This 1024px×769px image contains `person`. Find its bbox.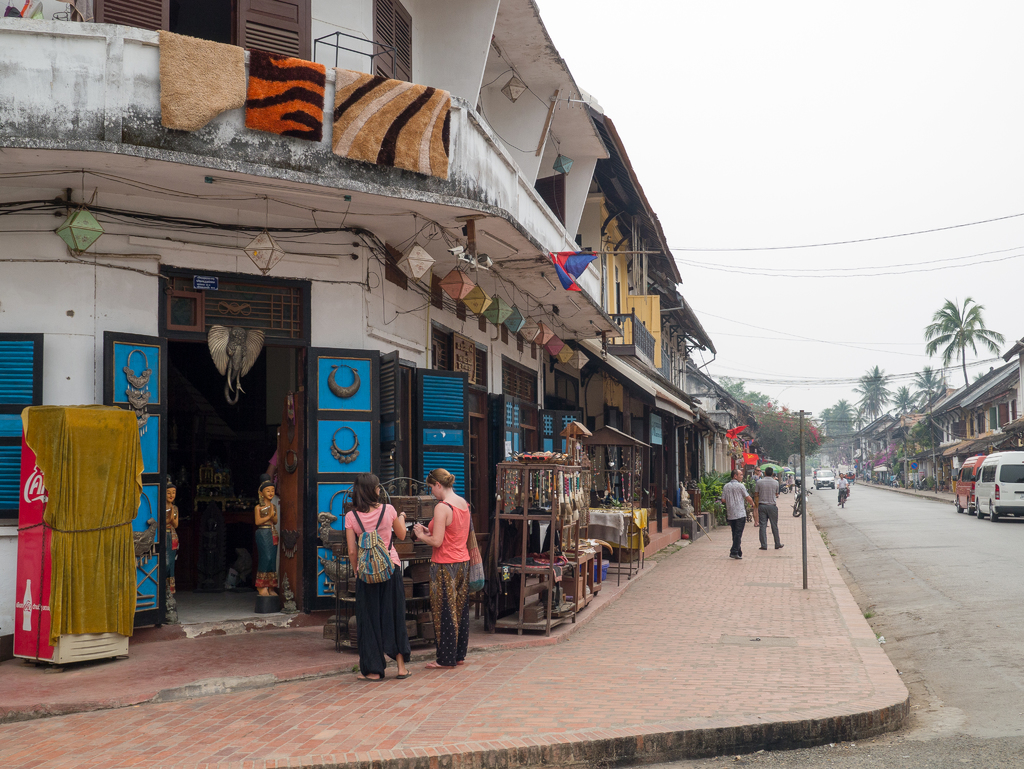
[718, 464, 756, 558].
